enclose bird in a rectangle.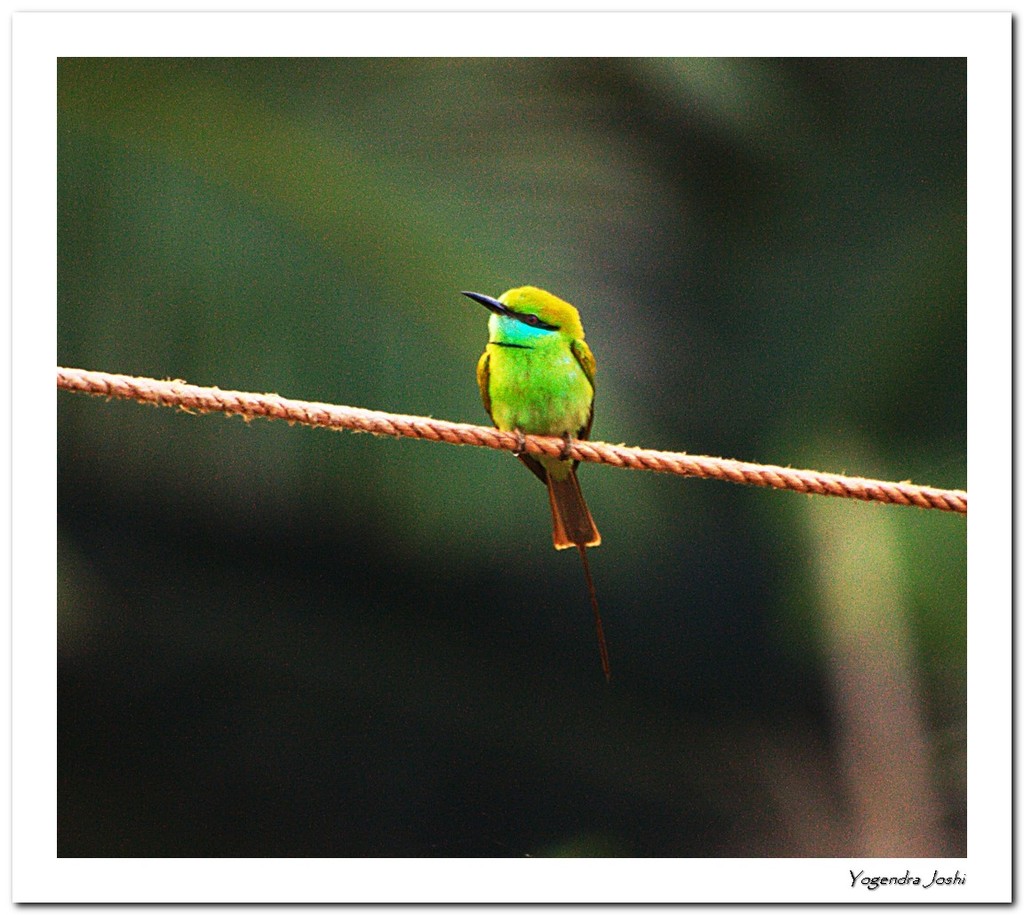
(left=453, top=274, right=616, bottom=559).
